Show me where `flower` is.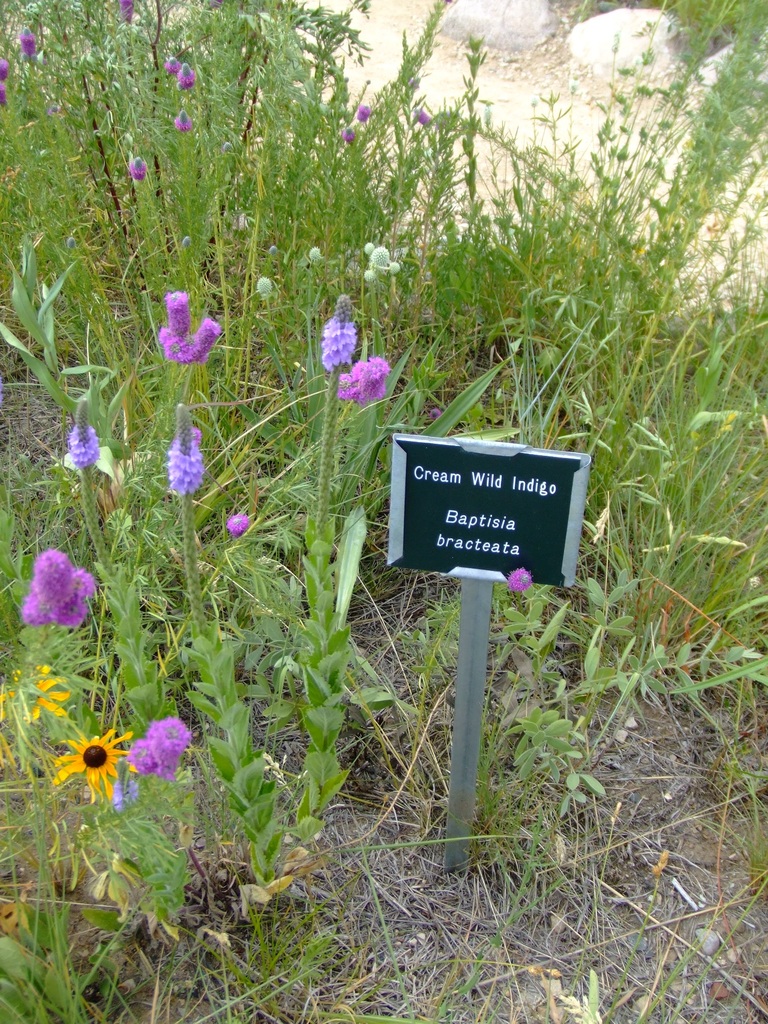
`flower` is at l=310, t=284, r=377, b=372.
